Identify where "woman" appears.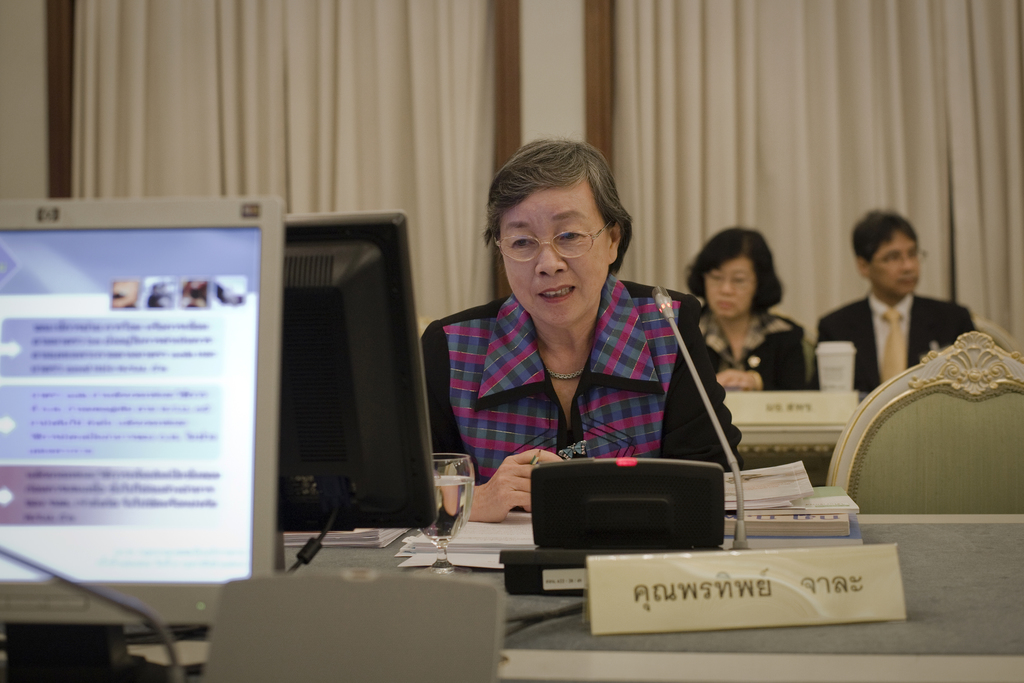
Appears at crop(417, 146, 720, 520).
